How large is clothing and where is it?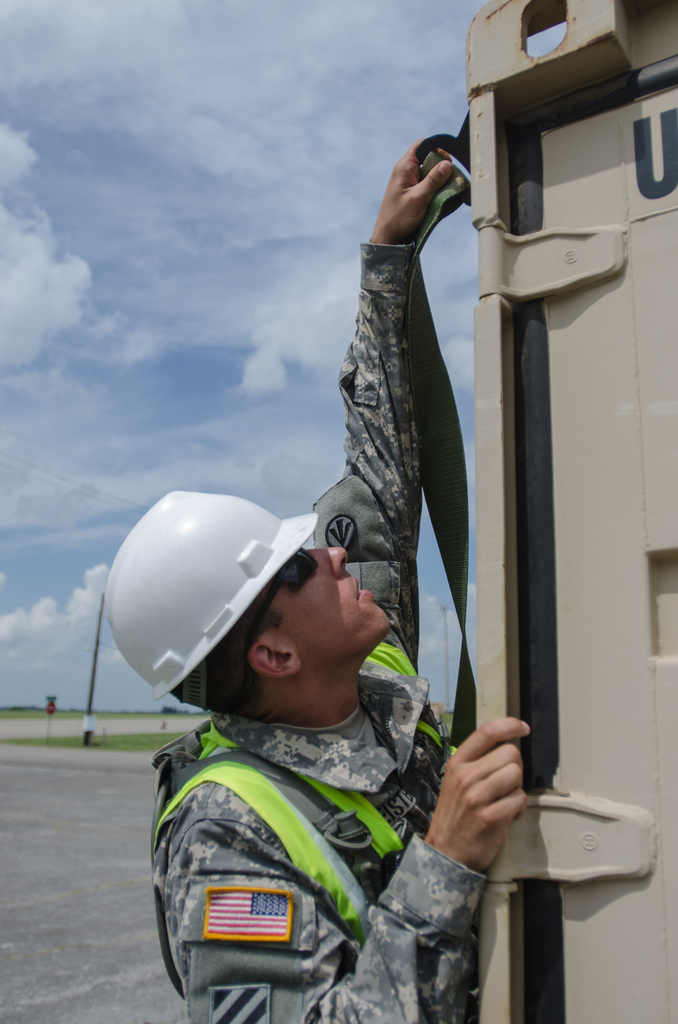
Bounding box: x1=150 y1=236 x2=483 y2=1015.
